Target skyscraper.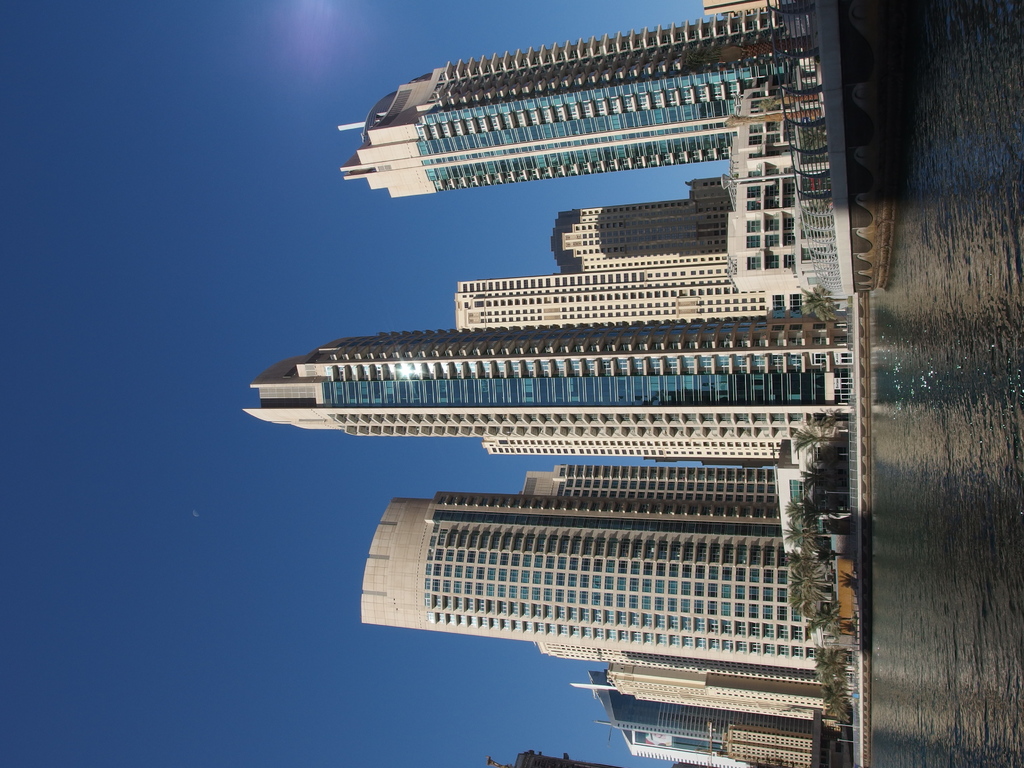
Target region: 238/305/853/467.
